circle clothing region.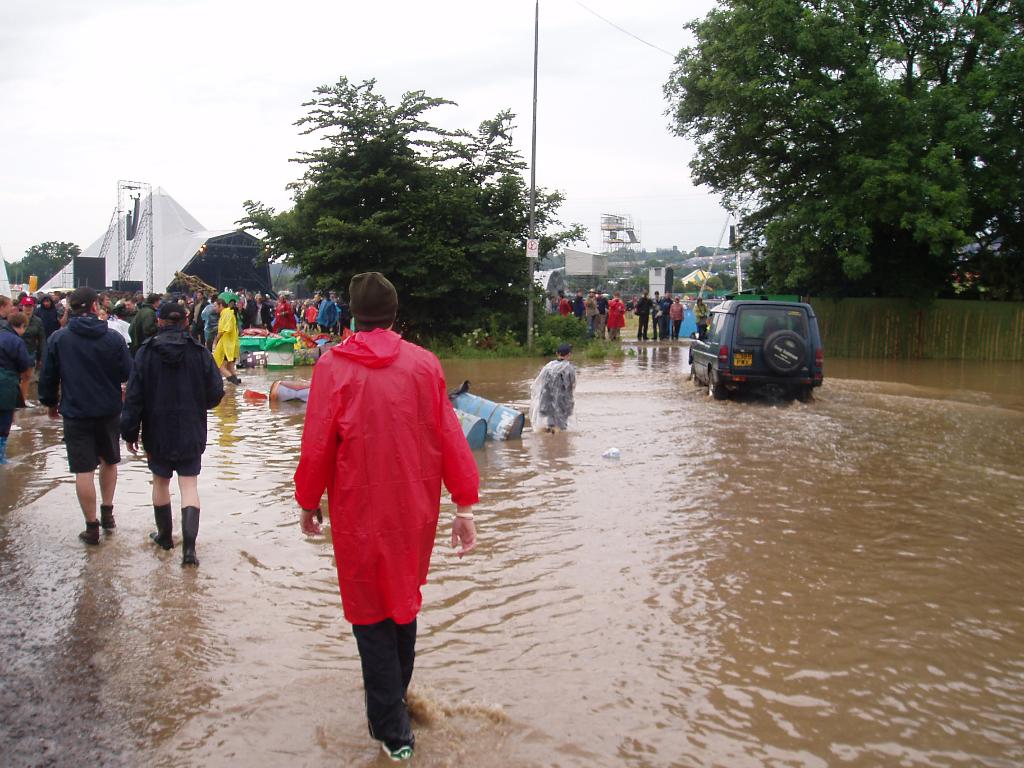
Region: left=636, top=292, right=653, bottom=340.
